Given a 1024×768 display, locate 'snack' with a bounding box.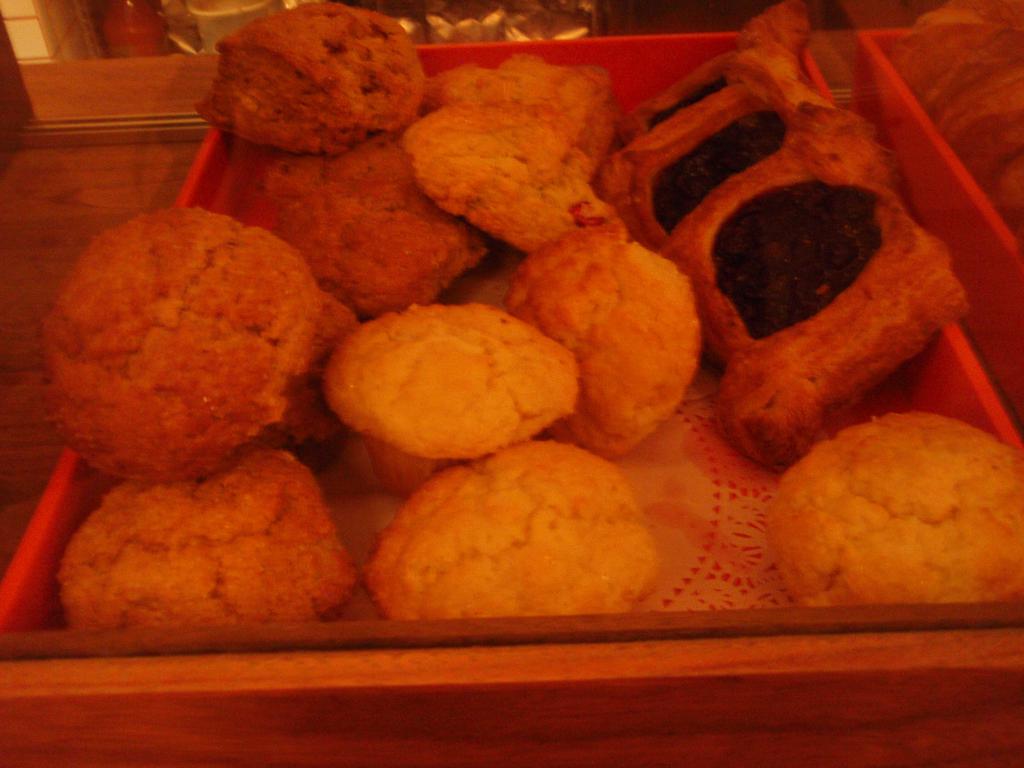
Located: 58/441/364/622.
